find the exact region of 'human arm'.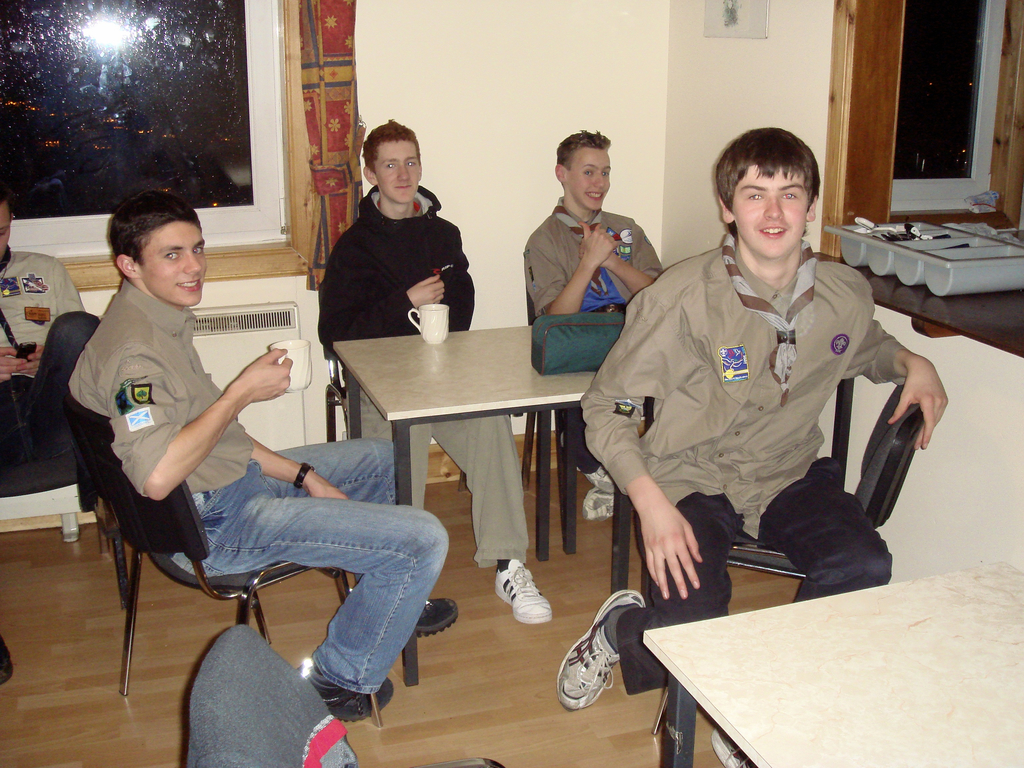
Exact region: [578, 214, 669, 298].
